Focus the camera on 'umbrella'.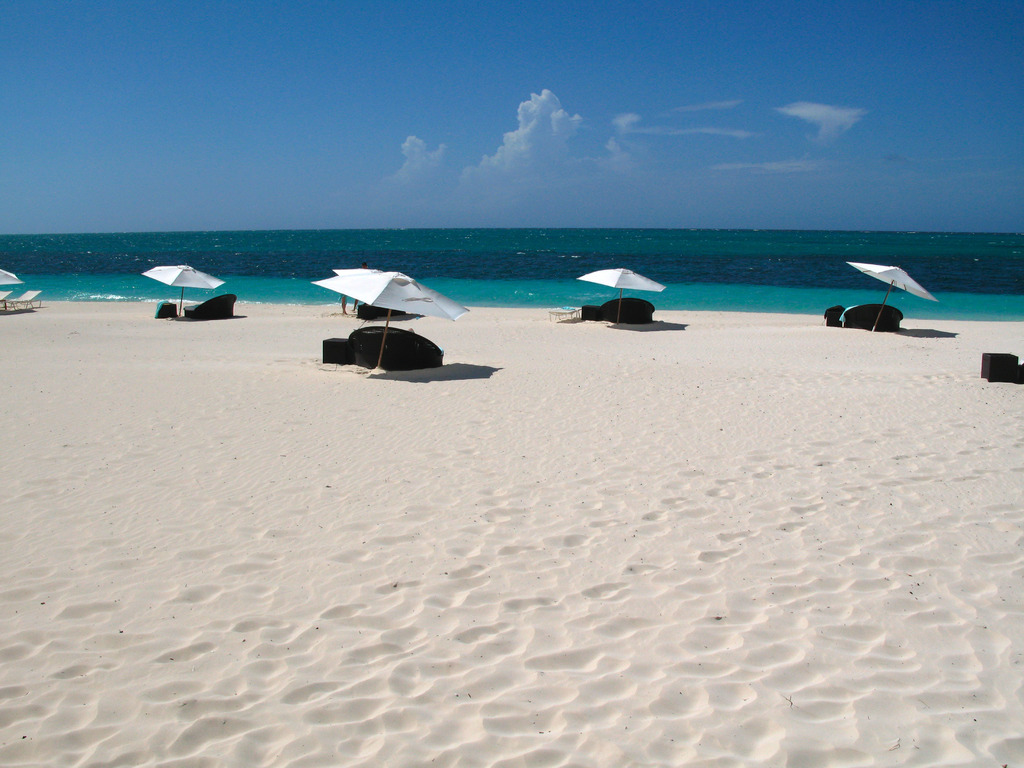
Focus region: bbox=[141, 264, 223, 318].
